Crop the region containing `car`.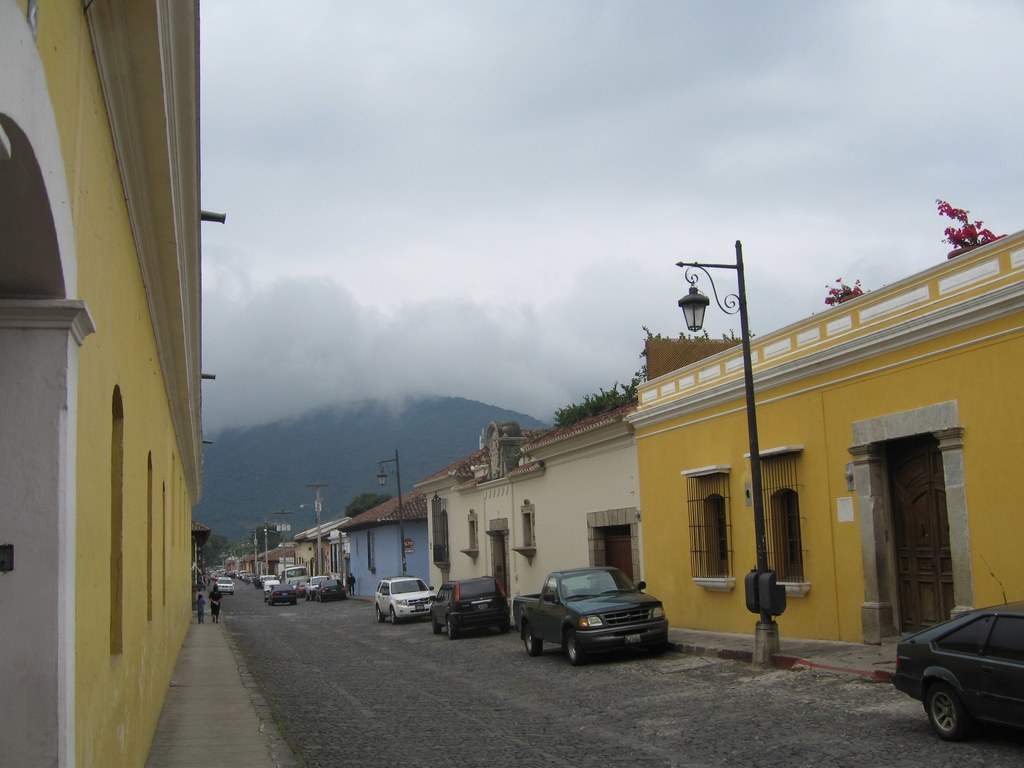
Crop region: x1=887 y1=566 x2=1023 y2=741.
